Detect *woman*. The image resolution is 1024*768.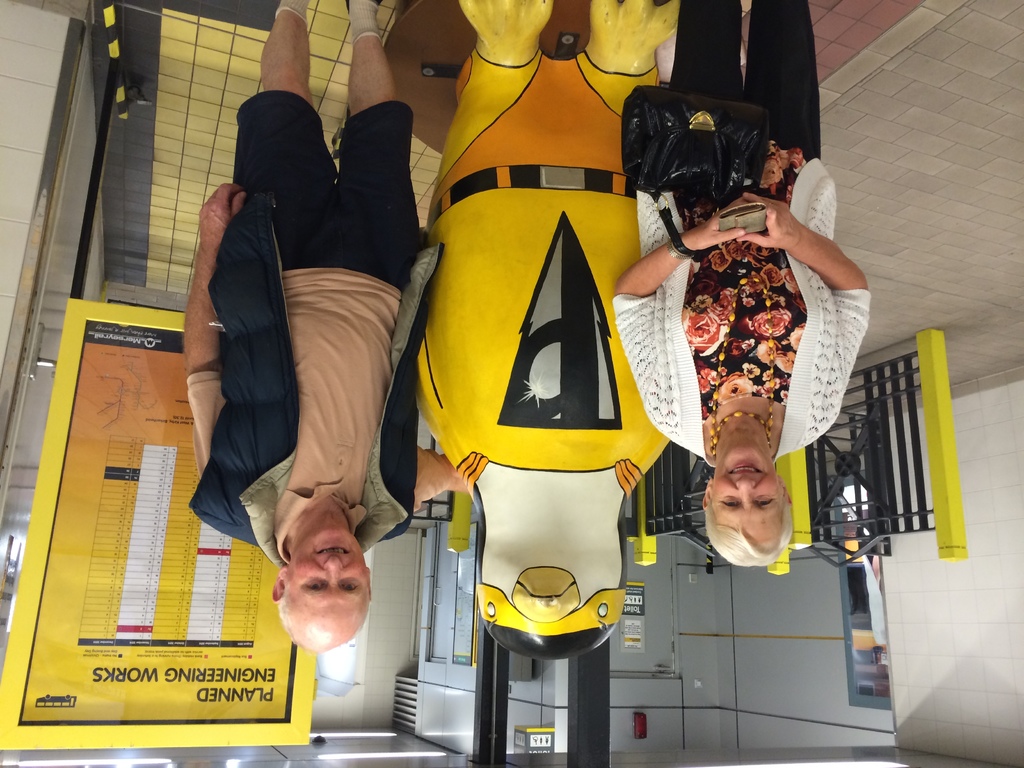
rect(598, 94, 868, 605).
